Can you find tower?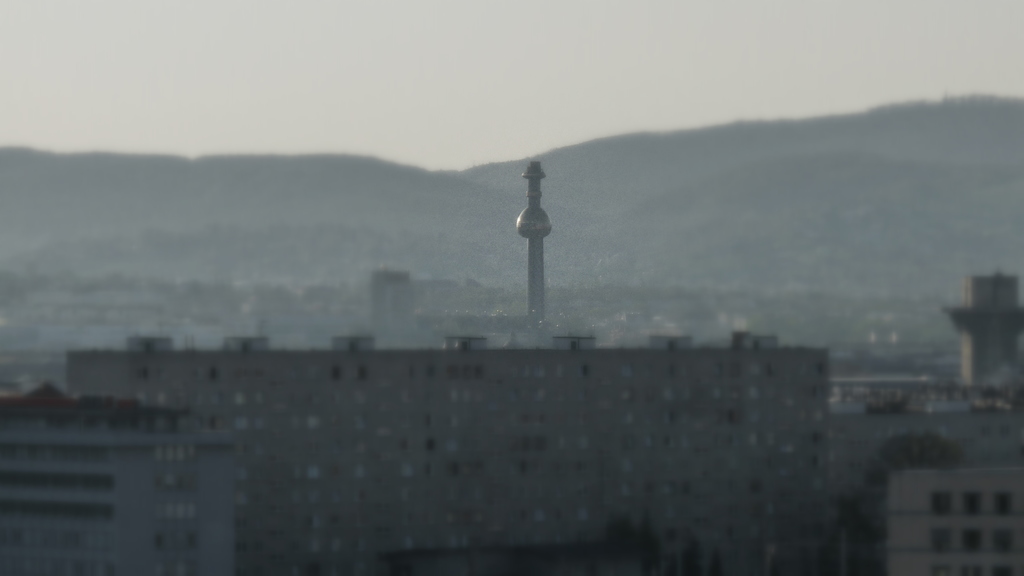
Yes, bounding box: locate(505, 150, 562, 300).
